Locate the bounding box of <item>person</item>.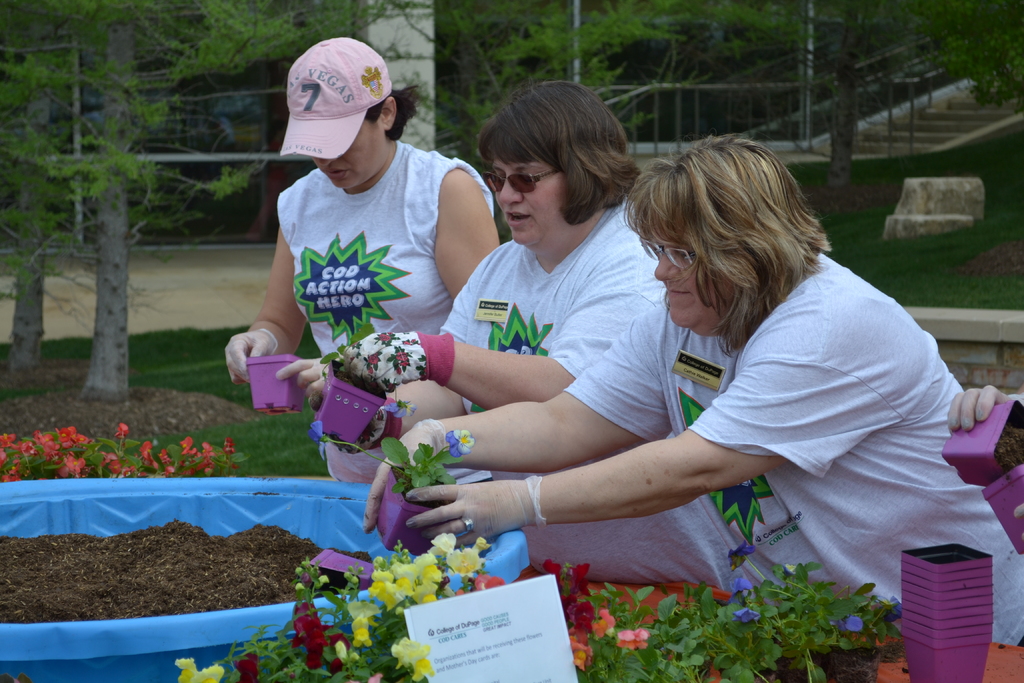
Bounding box: crop(362, 126, 1023, 649).
